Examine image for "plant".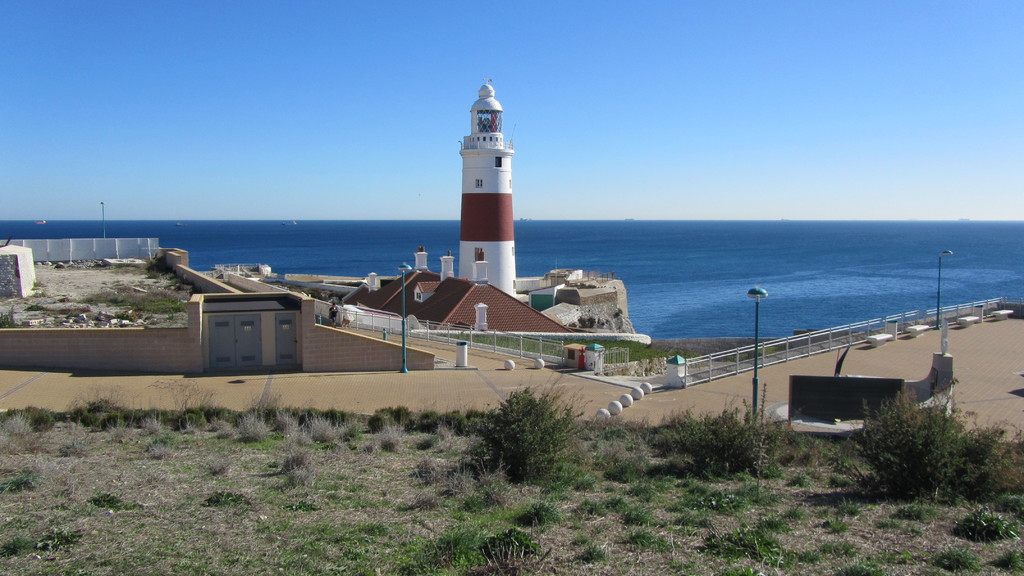
Examination result: locate(20, 301, 45, 313).
